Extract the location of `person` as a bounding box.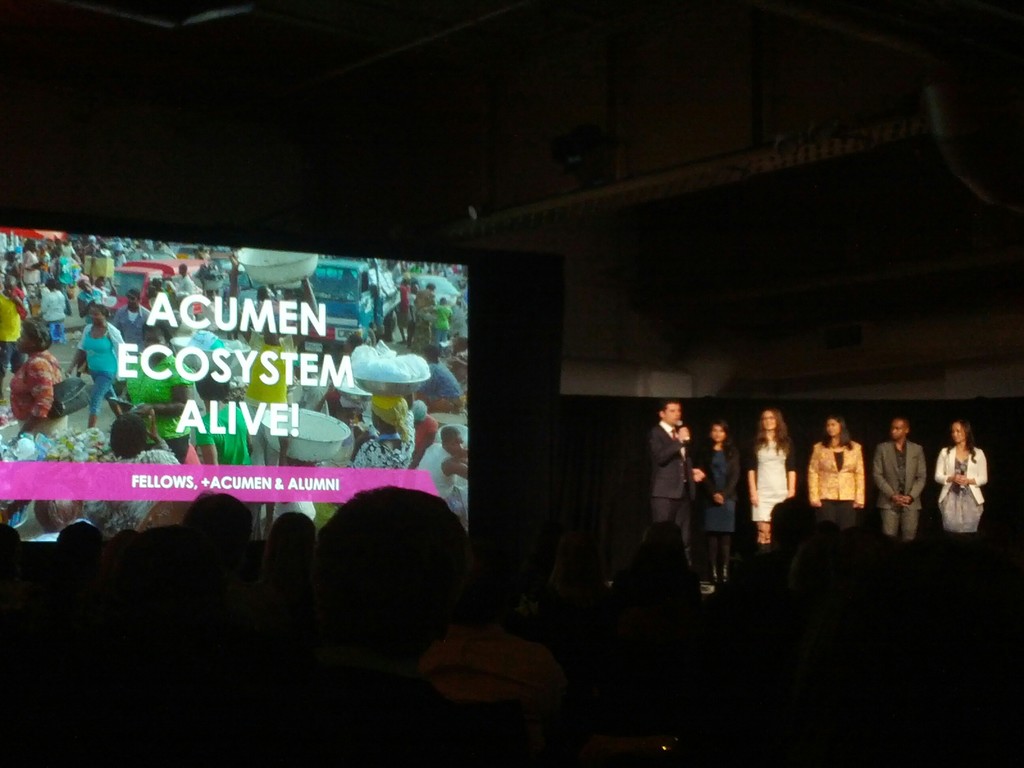
bbox=(648, 392, 711, 564).
